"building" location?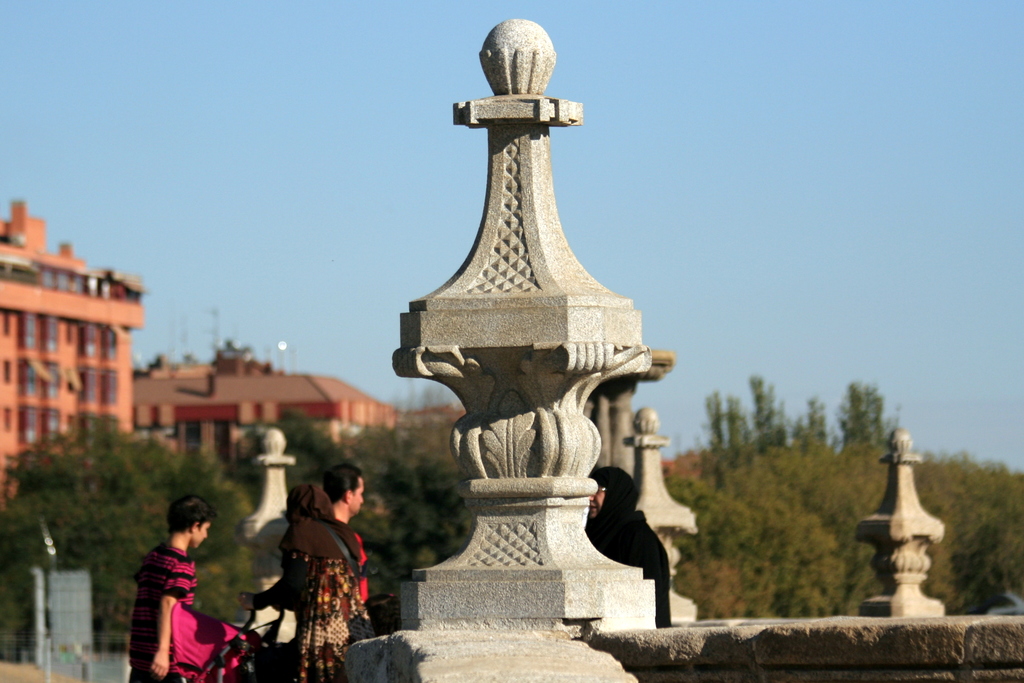
bbox=[0, 199, 145, 513]
